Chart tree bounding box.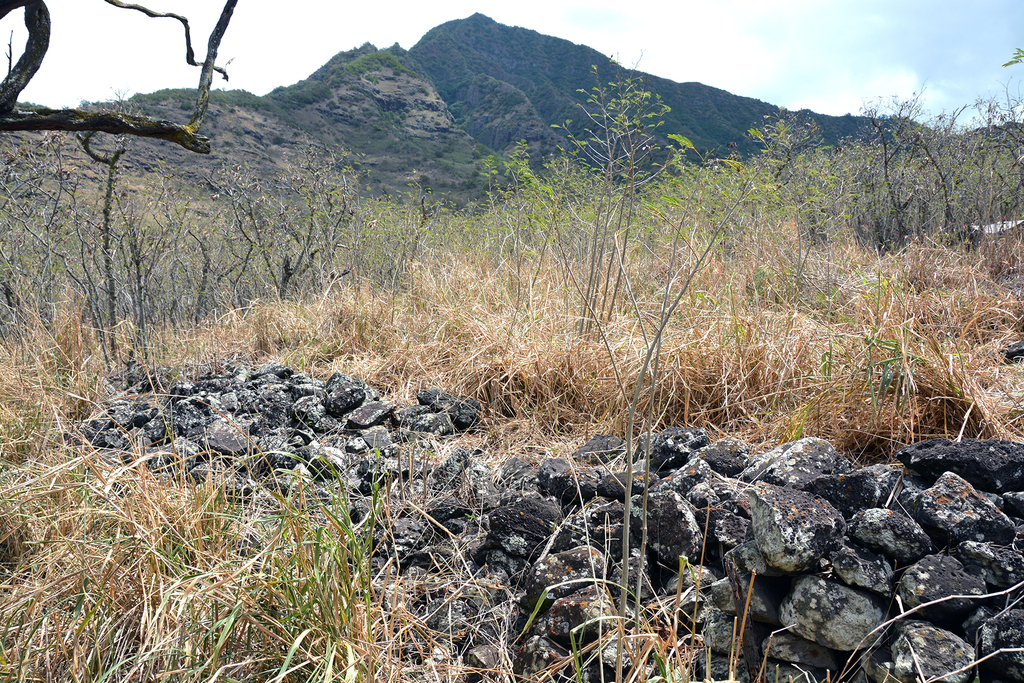
Charted: bbox=[0, 0, 234, 150].
